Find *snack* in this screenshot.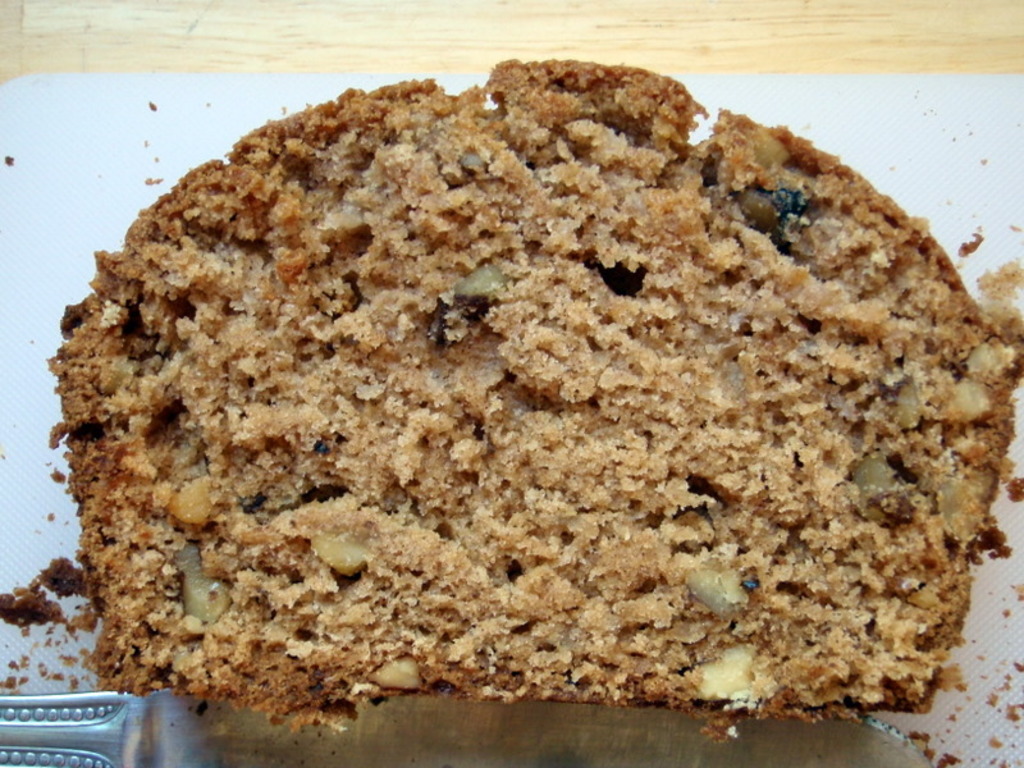
The bounding box for *snack* is bbox=[67, 72, 1023, 742].
